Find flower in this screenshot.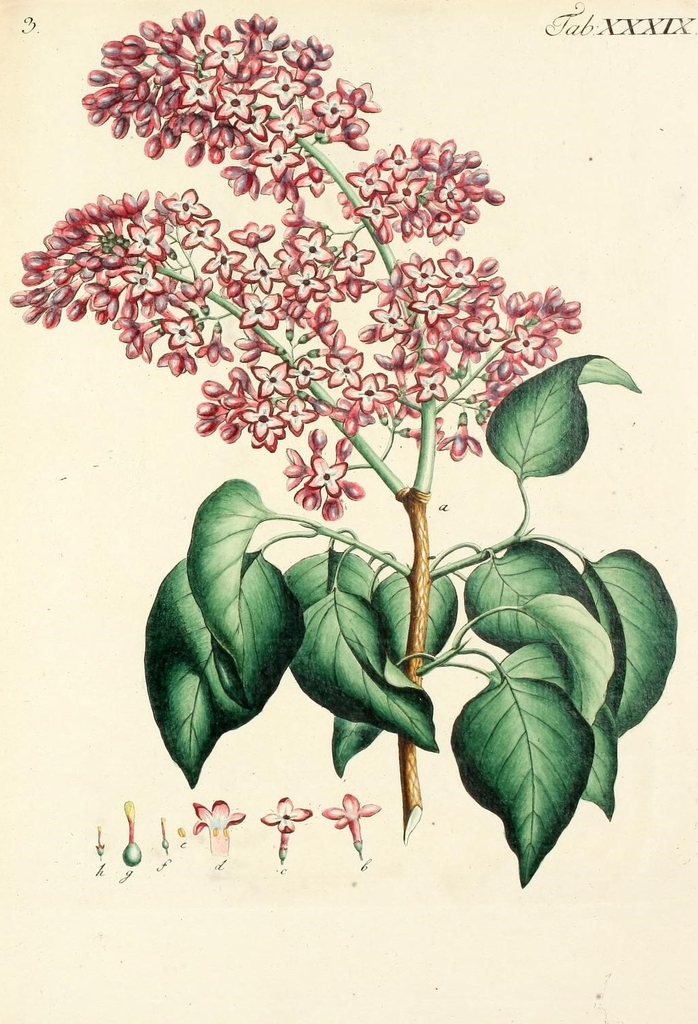
The bounding box for flower is Rect(329, 346, 361, 393).
